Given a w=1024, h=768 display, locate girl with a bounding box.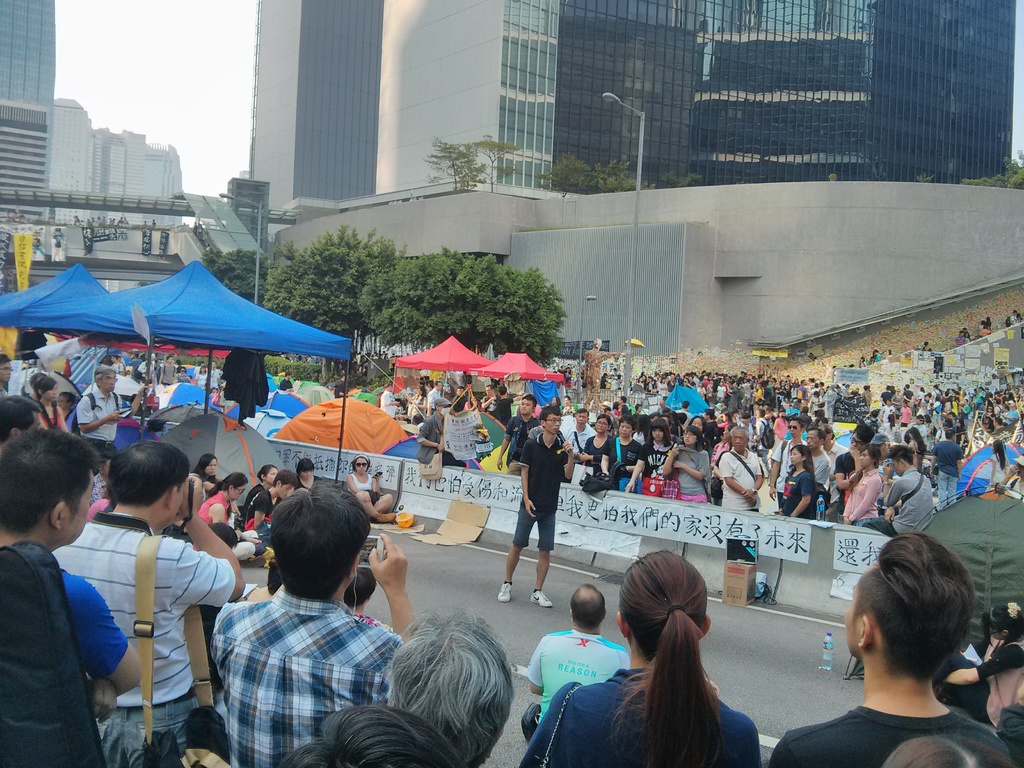
Located: bbox(15, 376, 72, 452).
